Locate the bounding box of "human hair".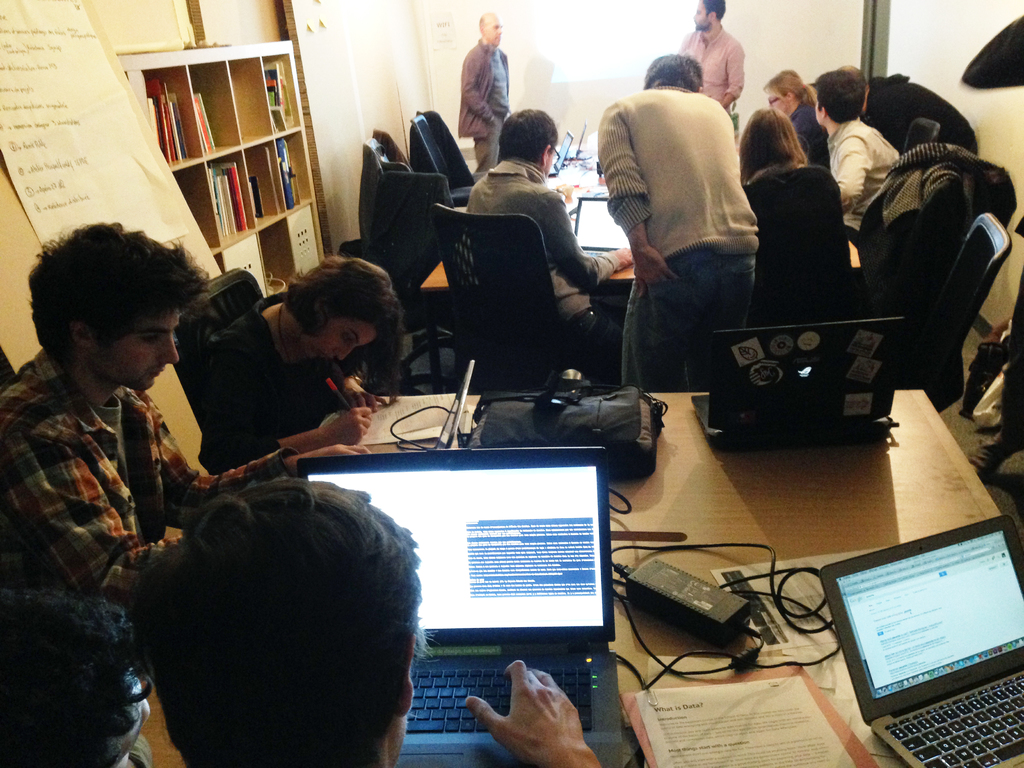
Bounding box: [x1=739, y1=102, x2=810, y2=184].
